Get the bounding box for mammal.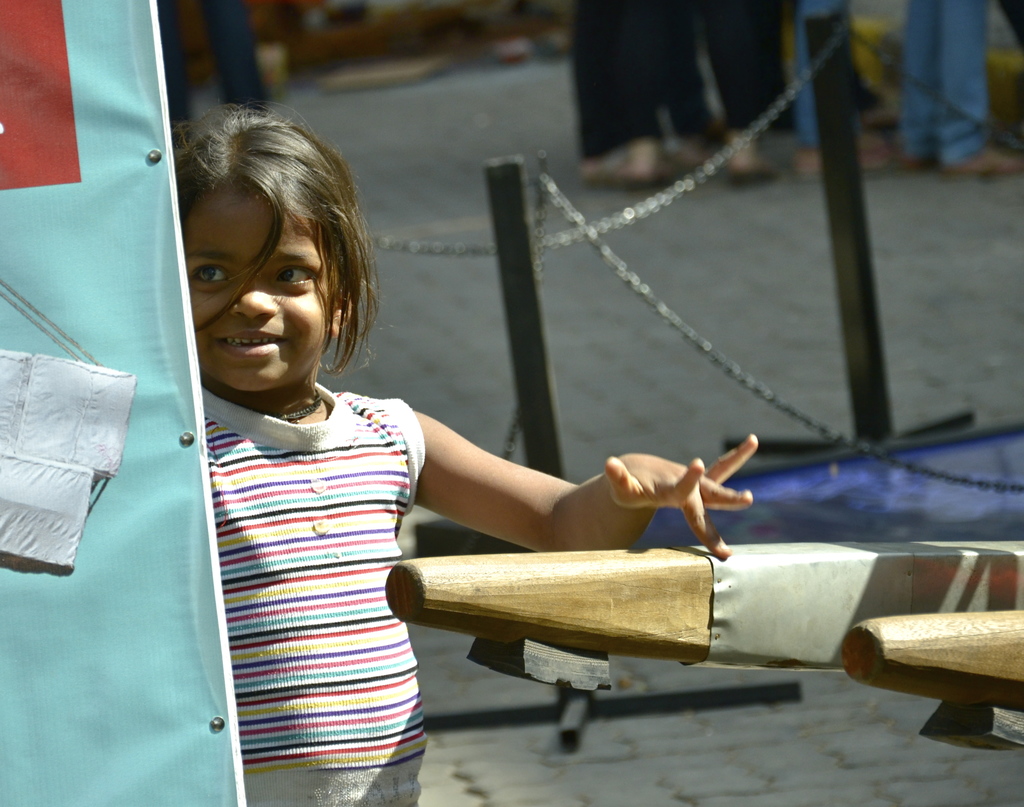
crop(157, 0, 271, 148).
